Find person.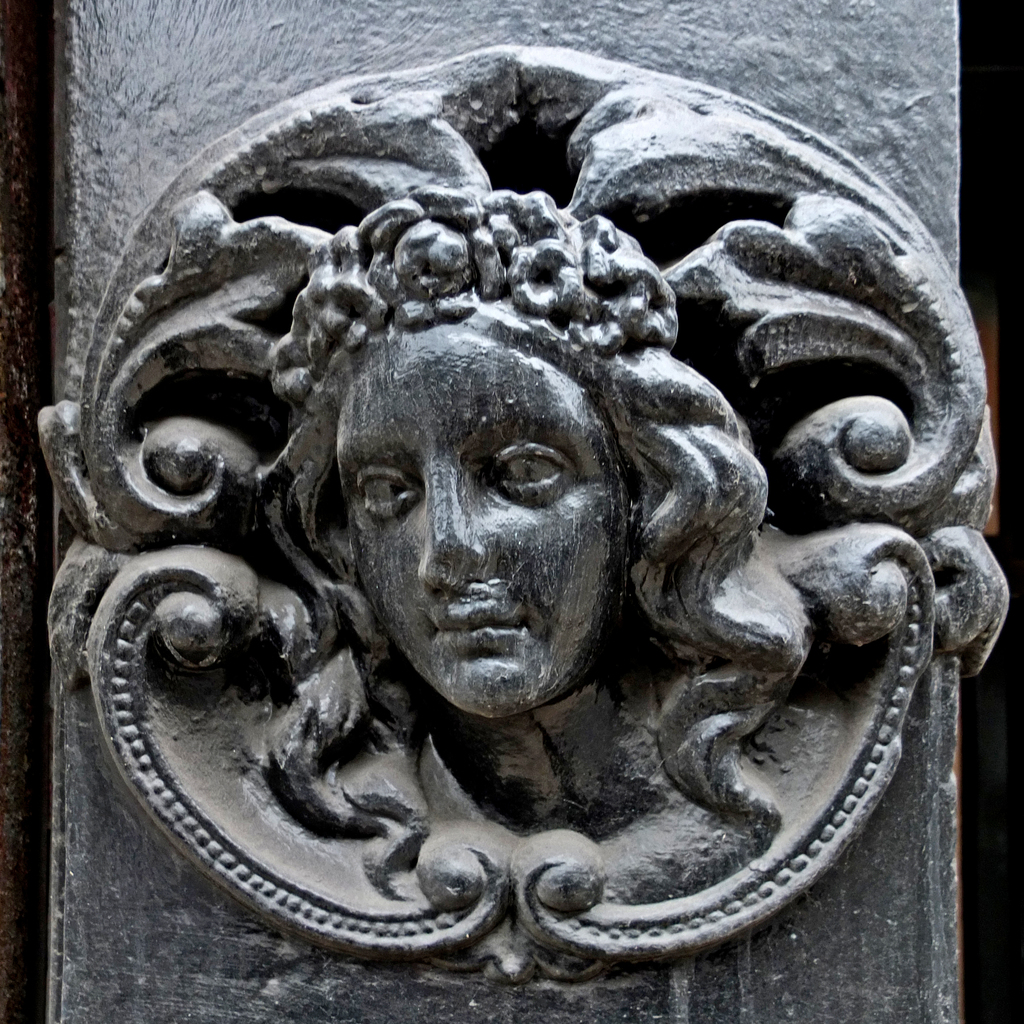
bbox=(307, 304, 641, 751).
